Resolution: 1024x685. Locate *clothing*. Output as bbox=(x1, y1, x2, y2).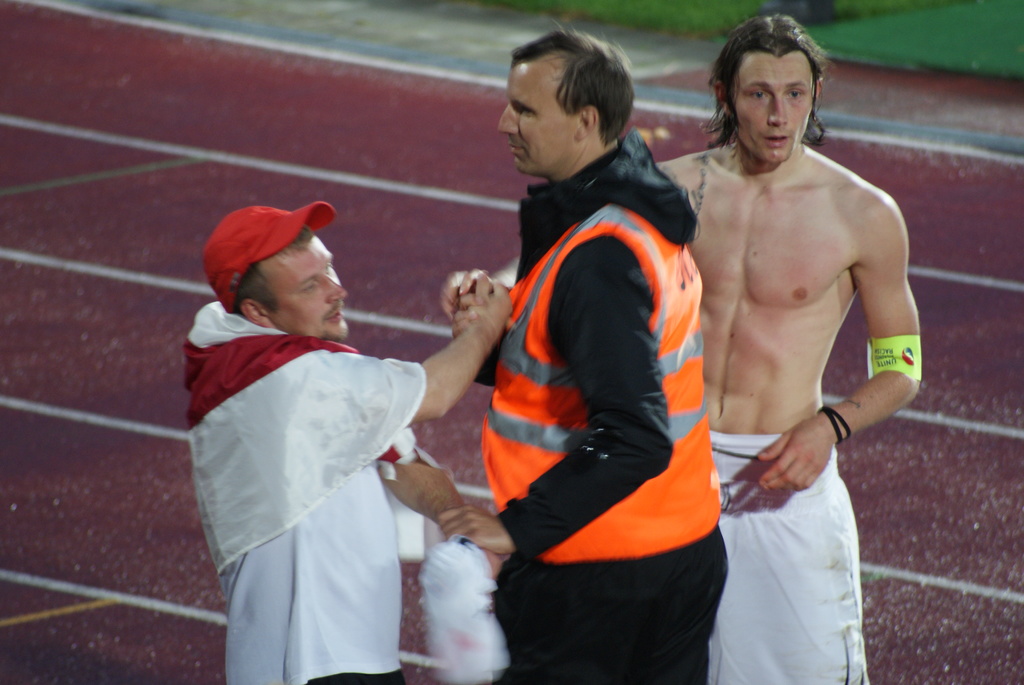
bbox=(190, 249, 458, 673).
